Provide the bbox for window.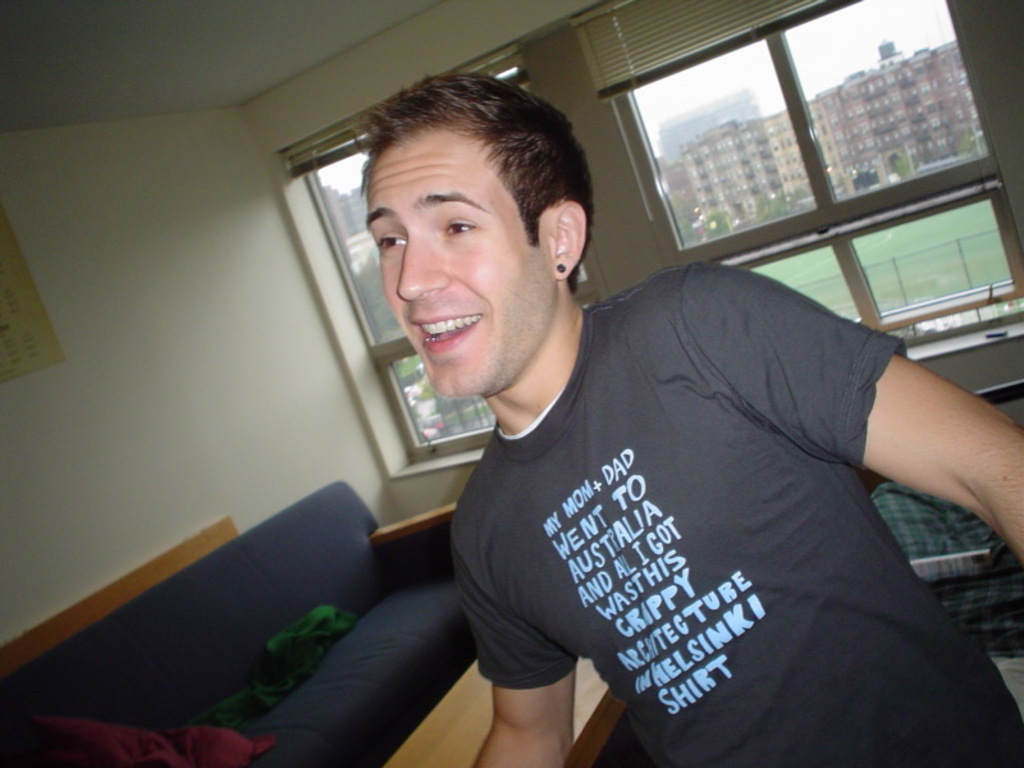
bbox=[856, 182, 1011, 325].
